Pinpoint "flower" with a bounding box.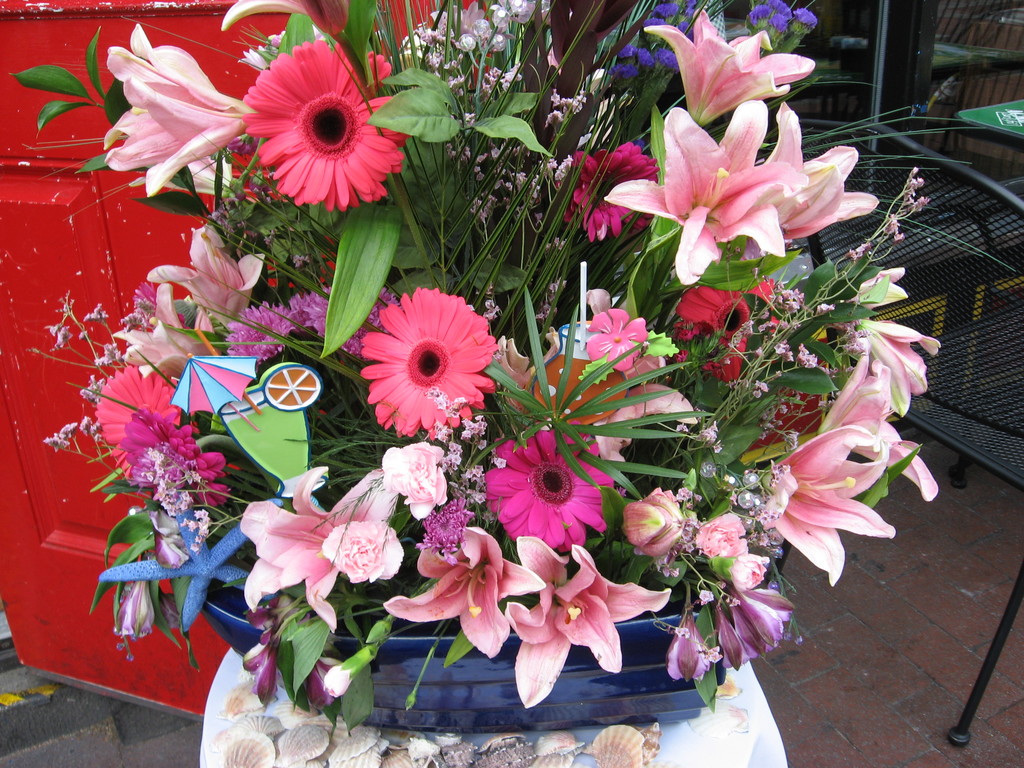
(x1=347, y1=284, x2=502, y2=440).
